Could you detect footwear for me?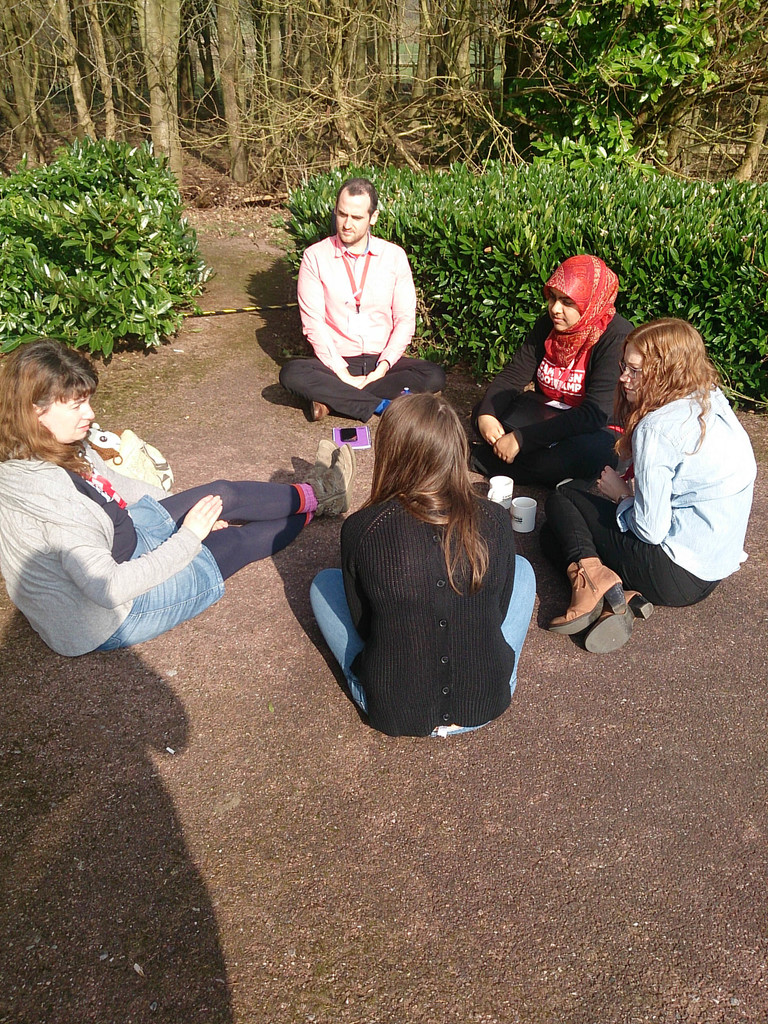
Detection result: 310:403:333:422.
